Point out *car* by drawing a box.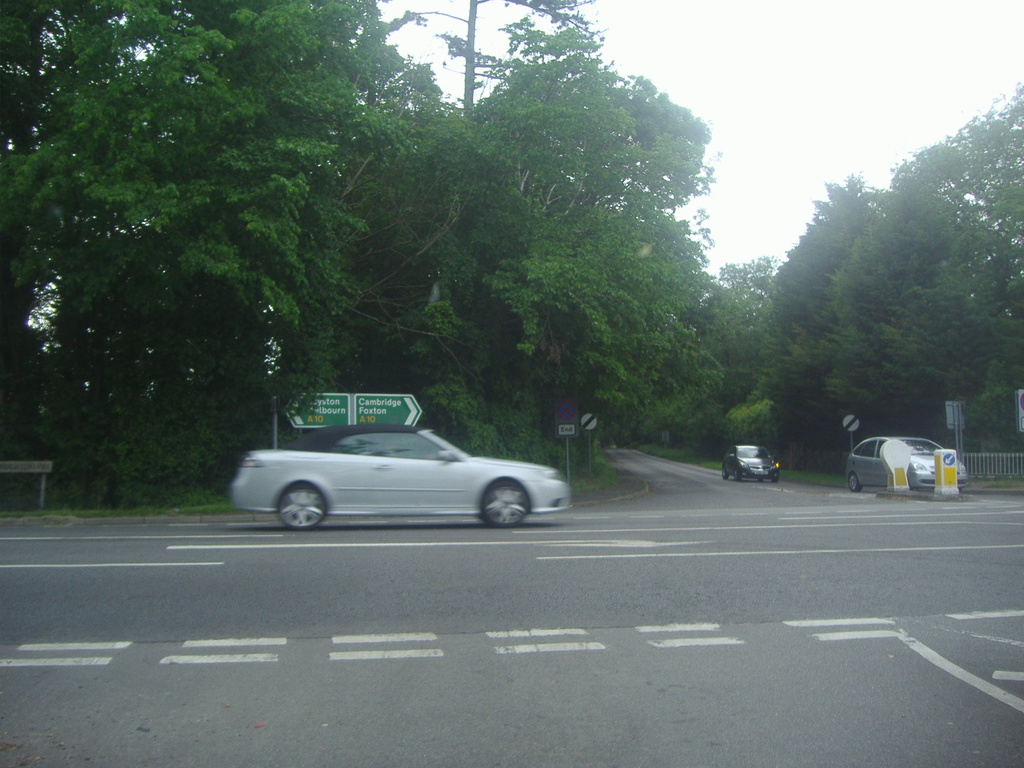
<box>227,423,571,529</box>.
